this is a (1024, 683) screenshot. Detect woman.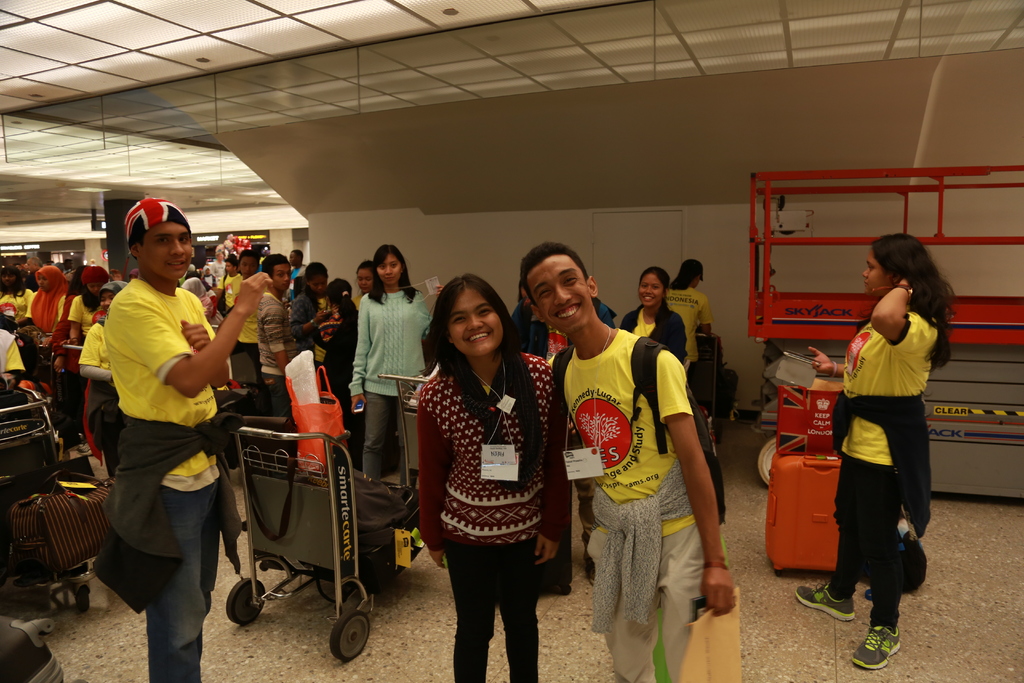
select_region(291, 261, 329, 352).
